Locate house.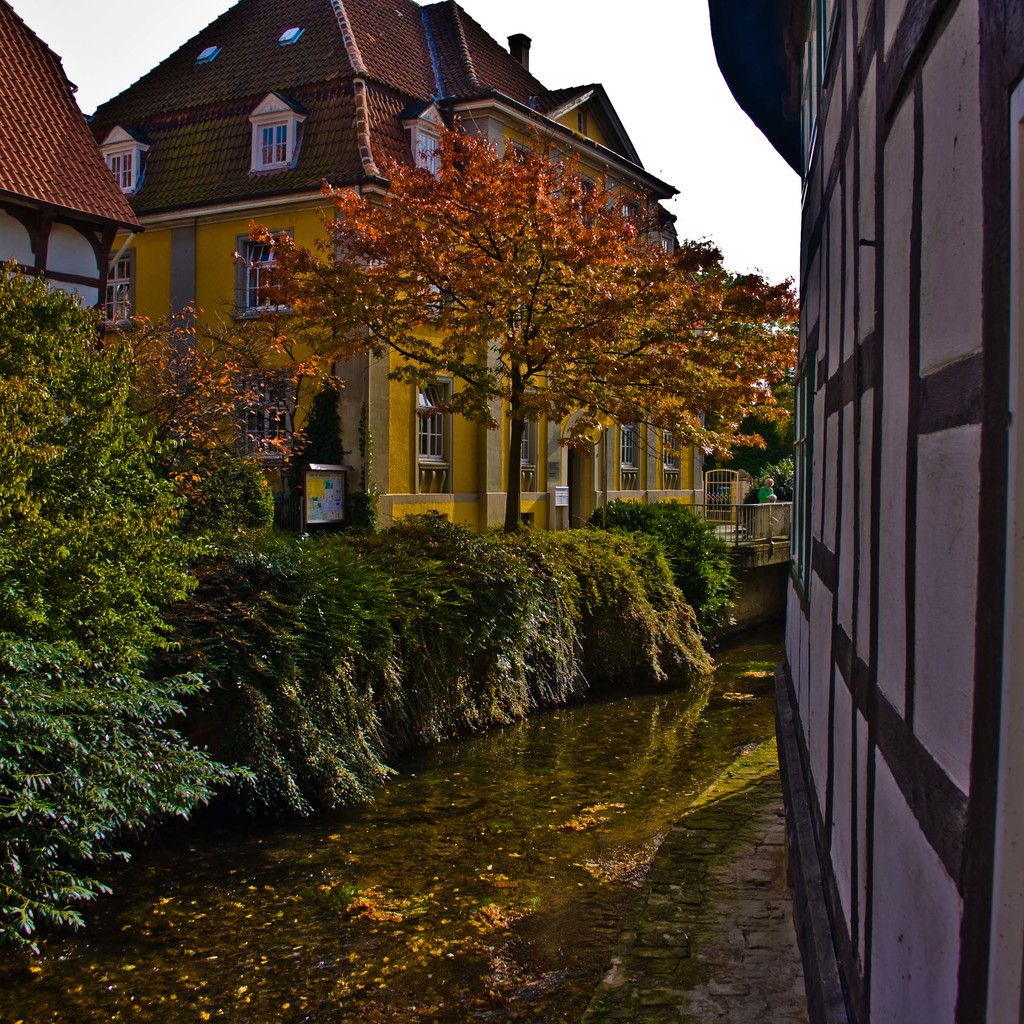
Bounding box: region(58, 2, 814, 590).
